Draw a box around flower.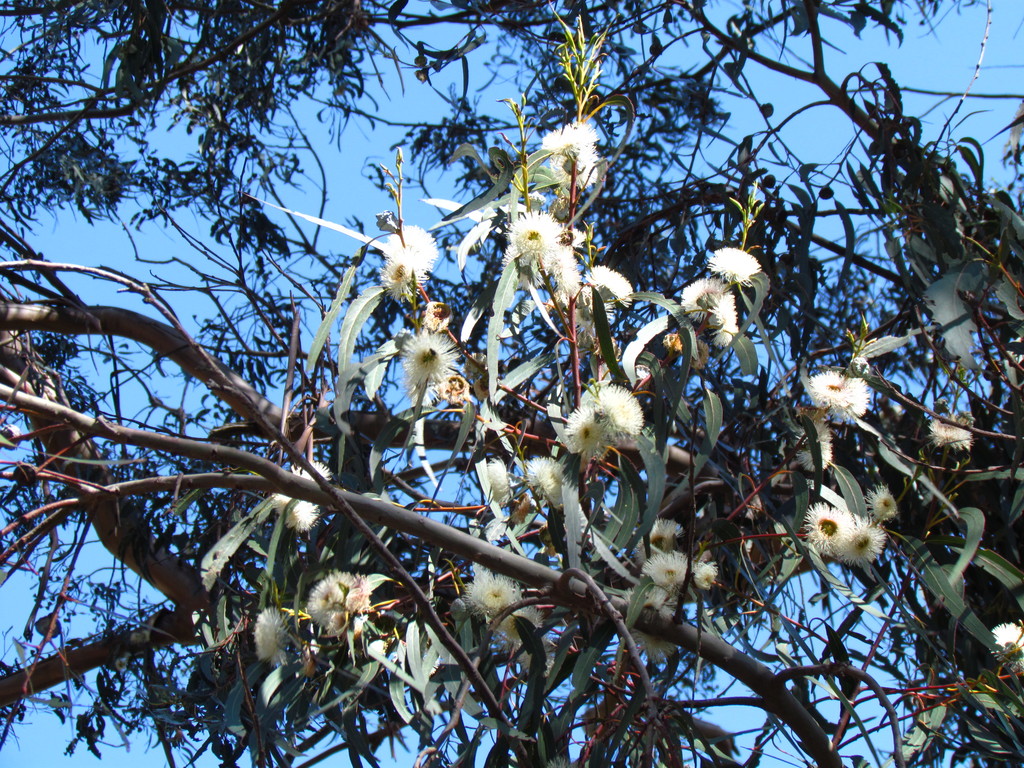
<bbox>589, 381, 642, 441</bbox>.
